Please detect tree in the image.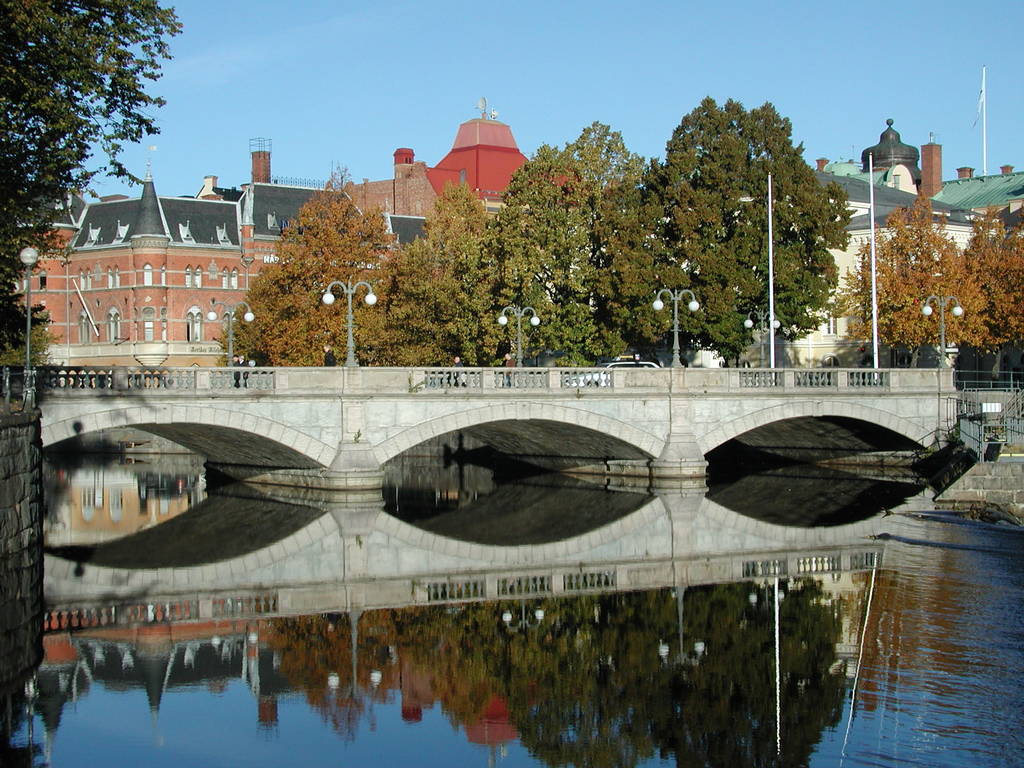
Rect(329, 241, 497, 362).
